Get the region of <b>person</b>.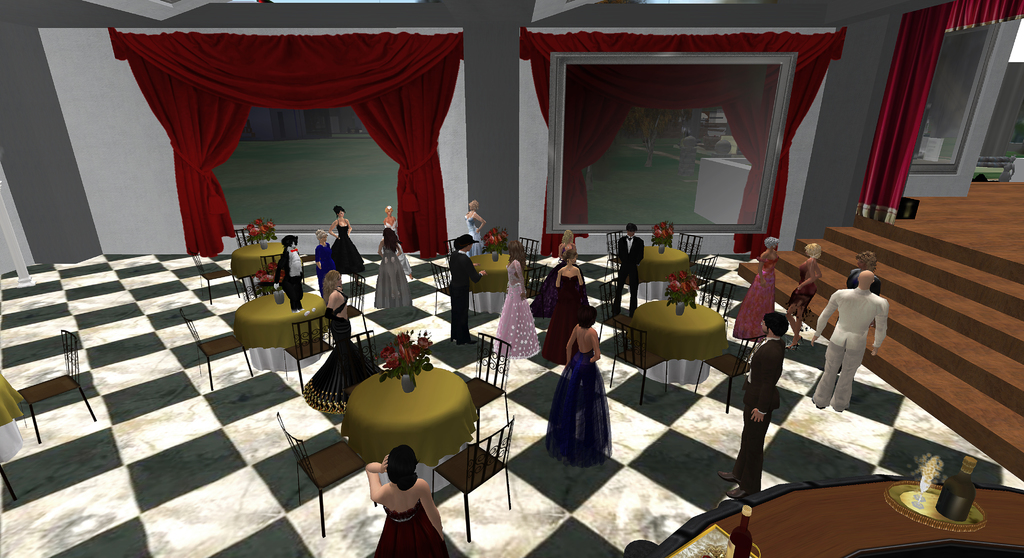
[607,221,648,318].
